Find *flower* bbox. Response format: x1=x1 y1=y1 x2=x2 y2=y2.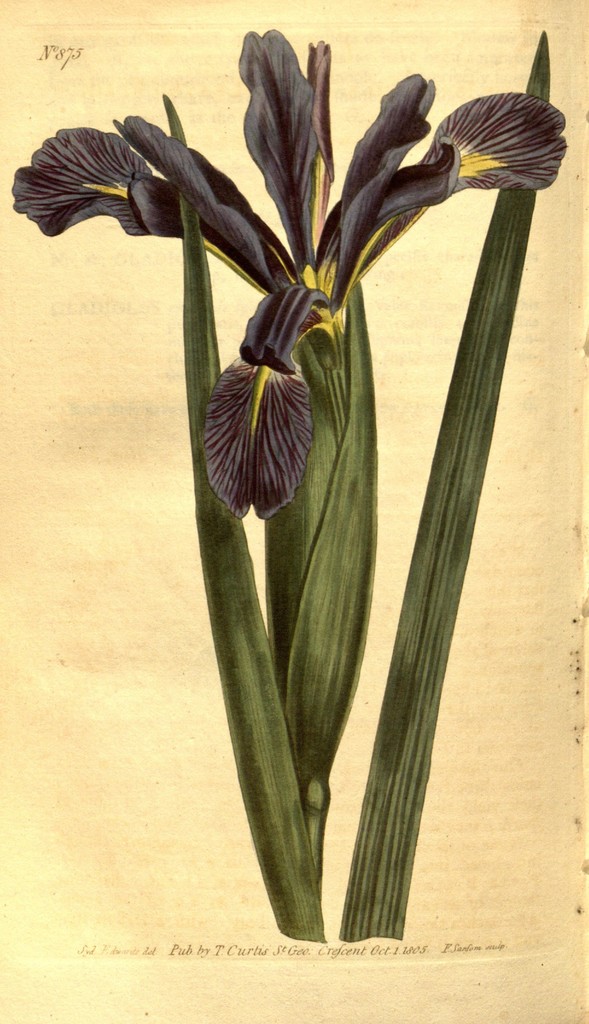
x1=7 y1=9 x2=576 y2=528.
